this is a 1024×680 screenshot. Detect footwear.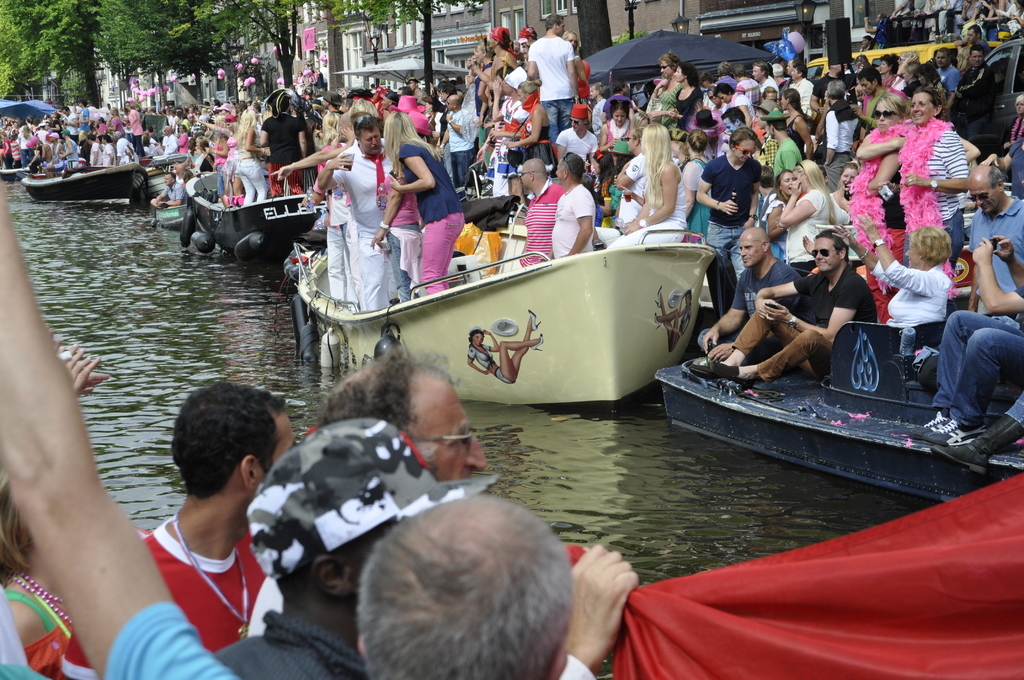
[687, 364, 712, 380].
